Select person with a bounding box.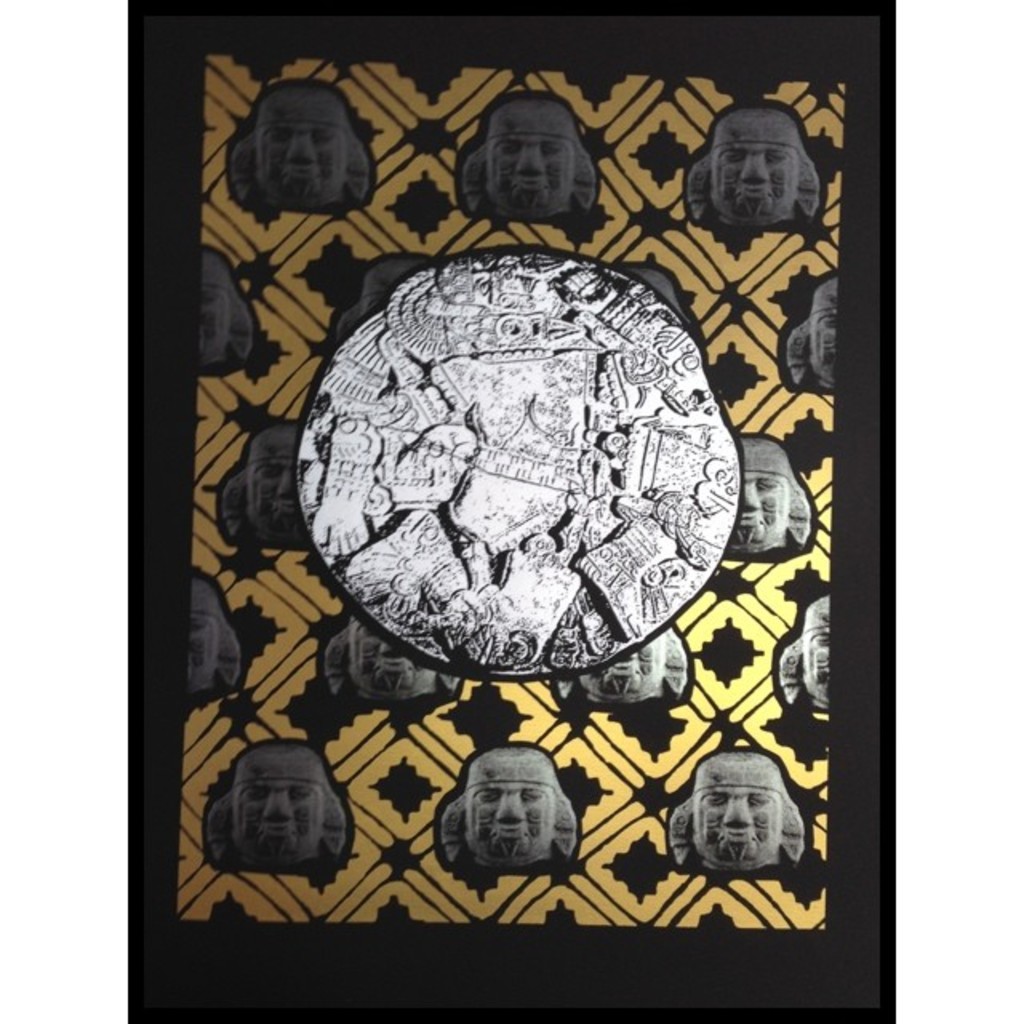
178 576 246 706.
